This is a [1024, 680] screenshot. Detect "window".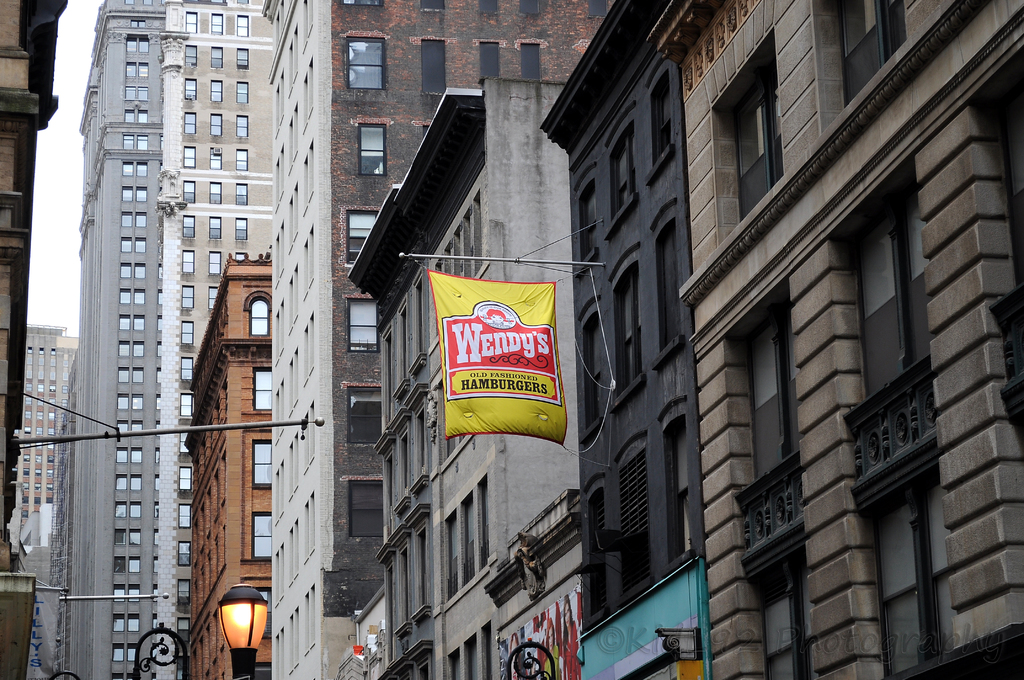
BBox(356, 124, 388, 181).
